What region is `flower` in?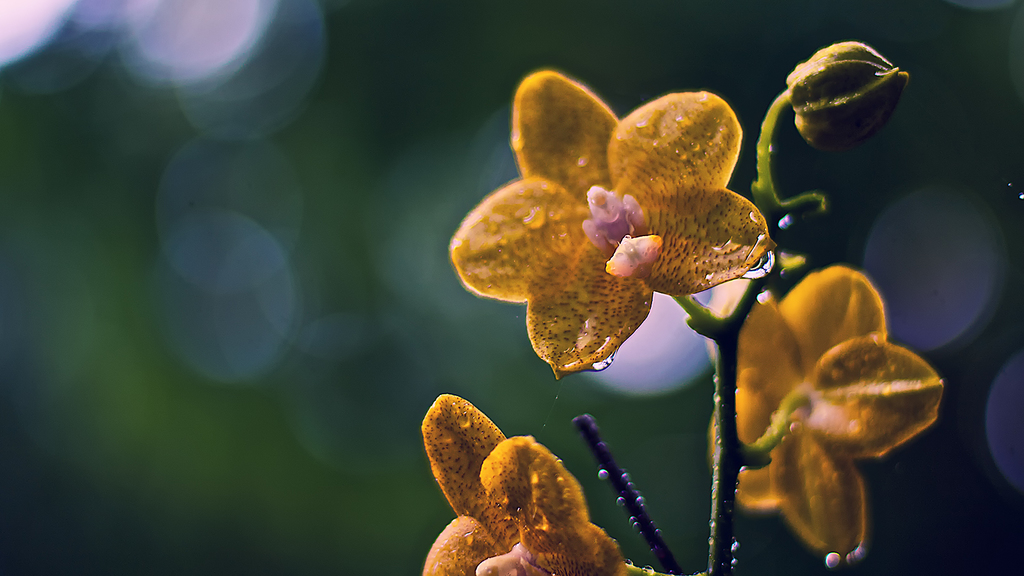
(x1=420, y1=390, x2=630, y2=575).
